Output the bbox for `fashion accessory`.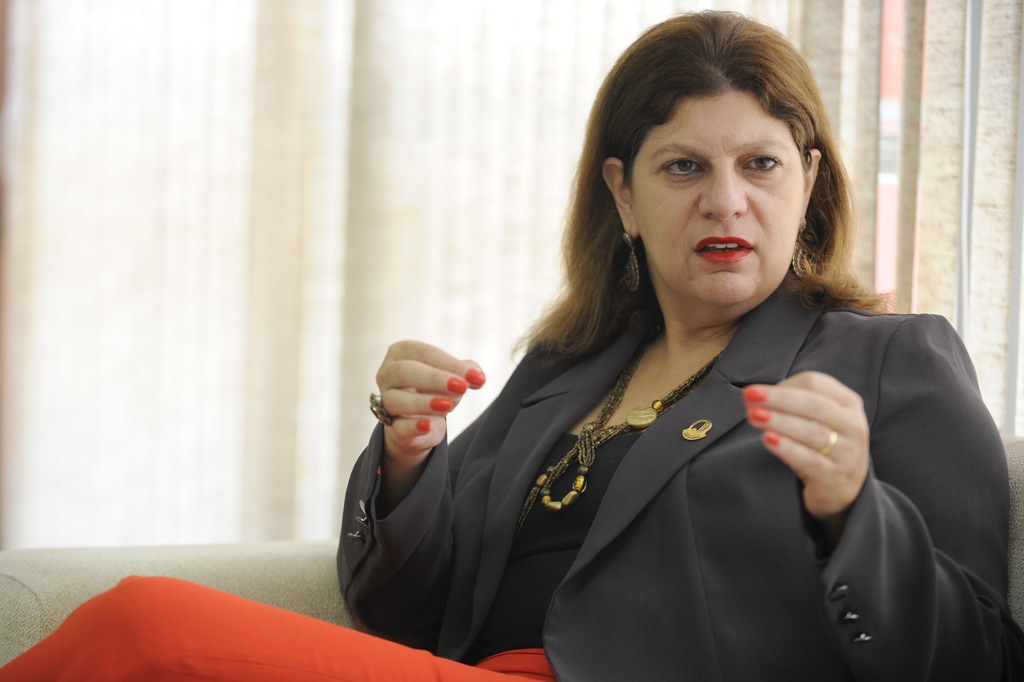
x1=619, y1=223, x2=643, y2=293.
